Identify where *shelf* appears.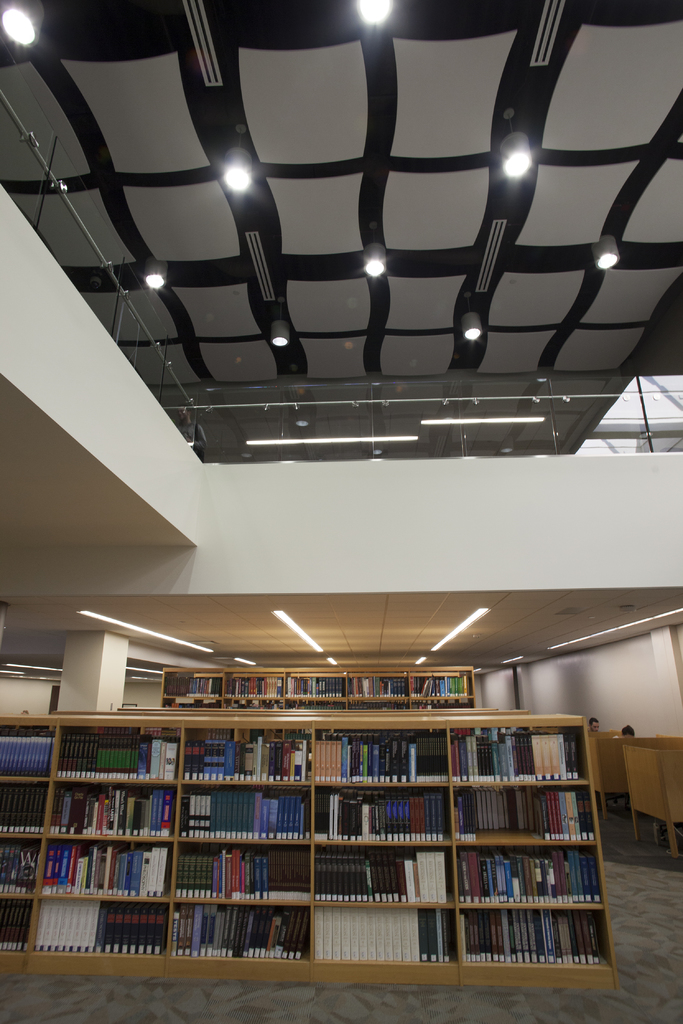
Appears at box(351, 676, 407, 697).
